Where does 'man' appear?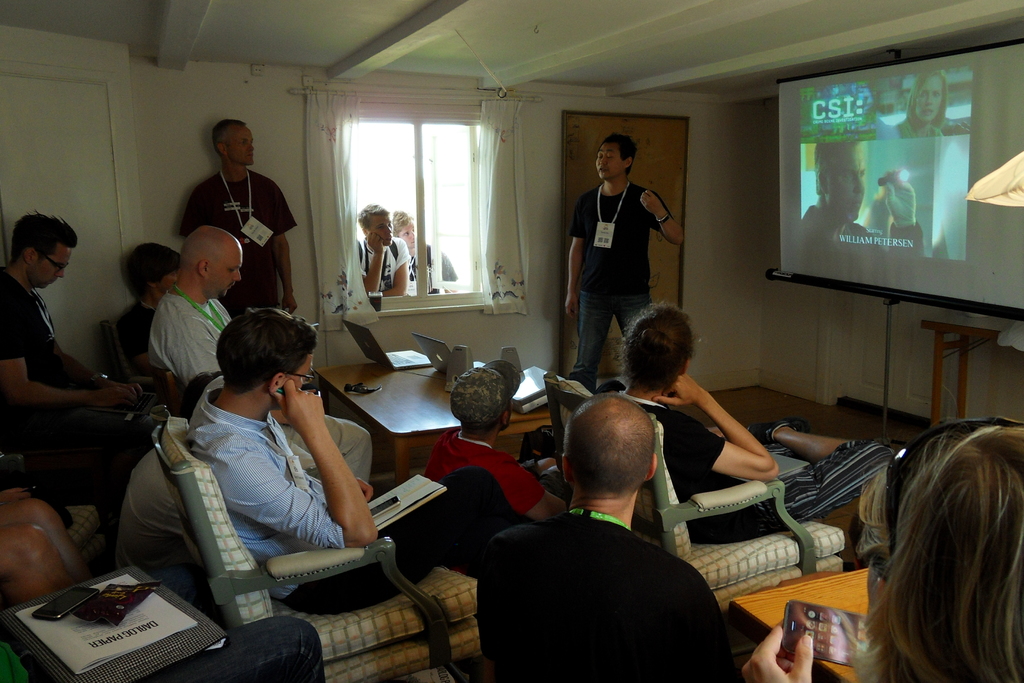
Appears at crop(190, 315, 552, 627).
